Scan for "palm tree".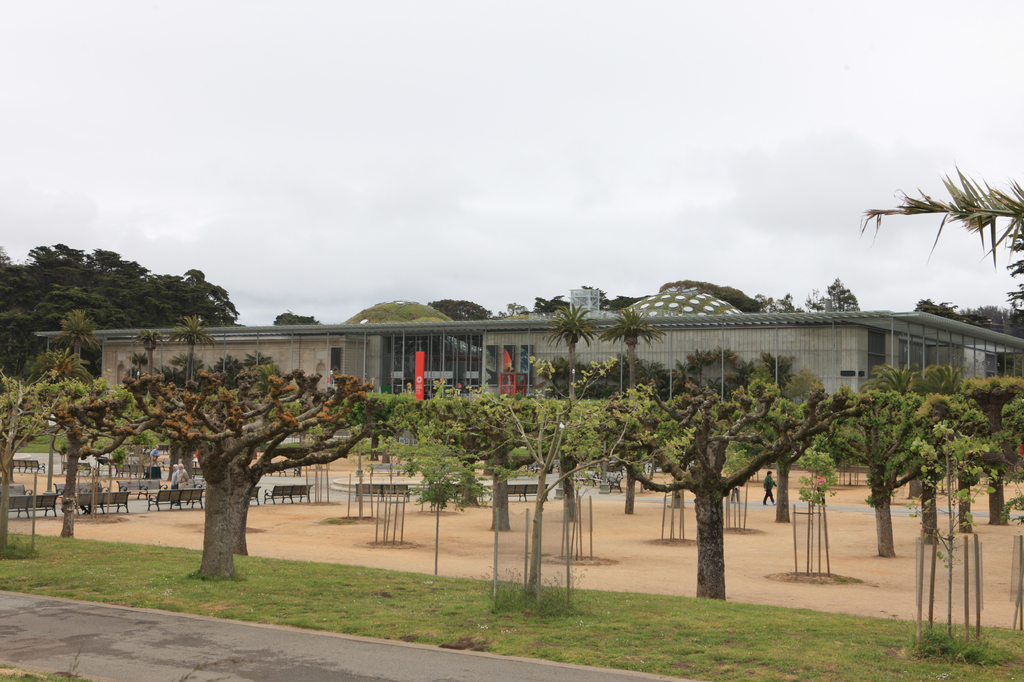
Scan result: <bbox>877, 350, 909, 415</bbox>.
